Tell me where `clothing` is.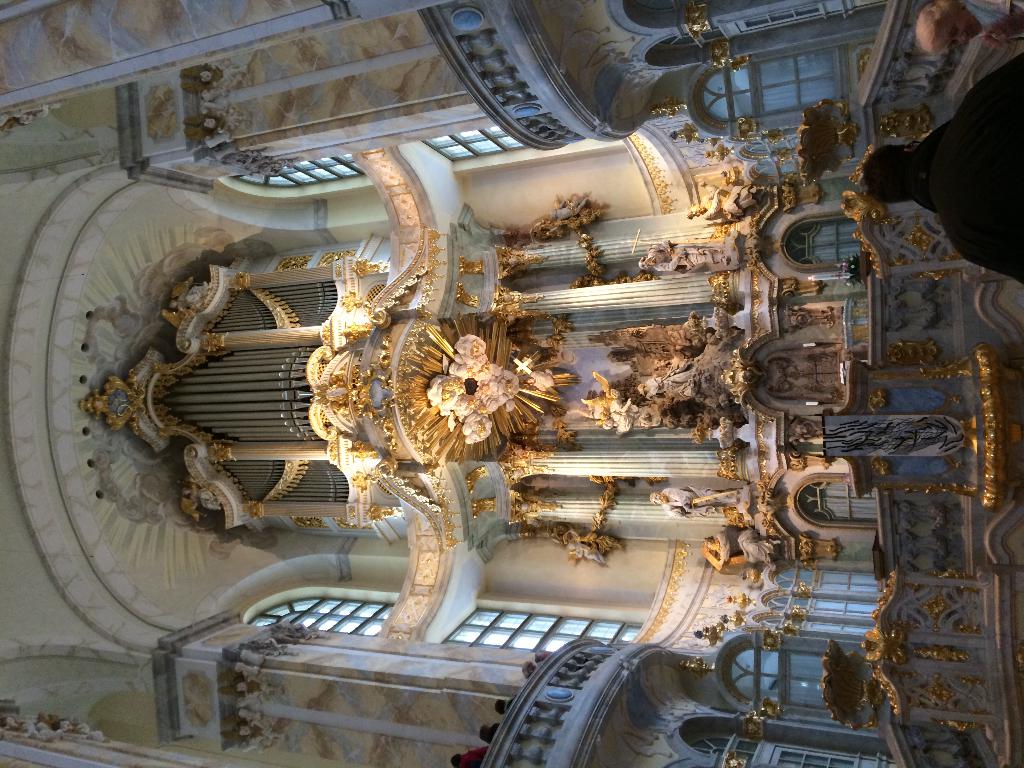
`clothing` is at region(906, 51, 1023, 284).
